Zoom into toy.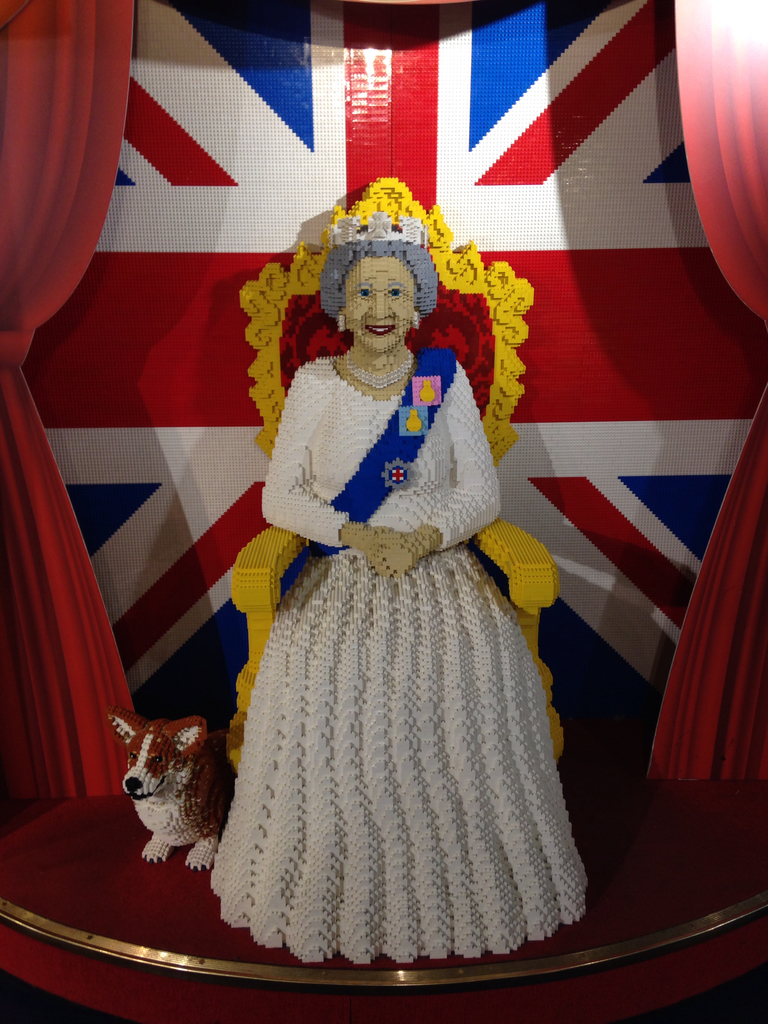
Zoom target: 203, 218, 591, 968.
